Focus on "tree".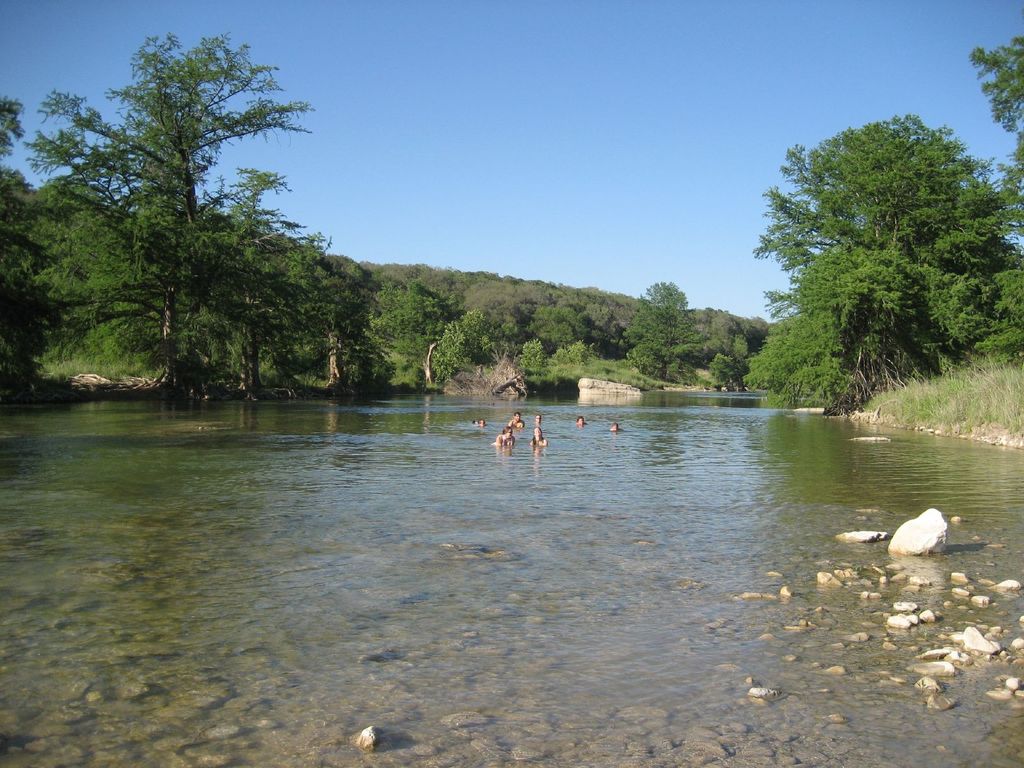
Focused at 548/336/596/361.
